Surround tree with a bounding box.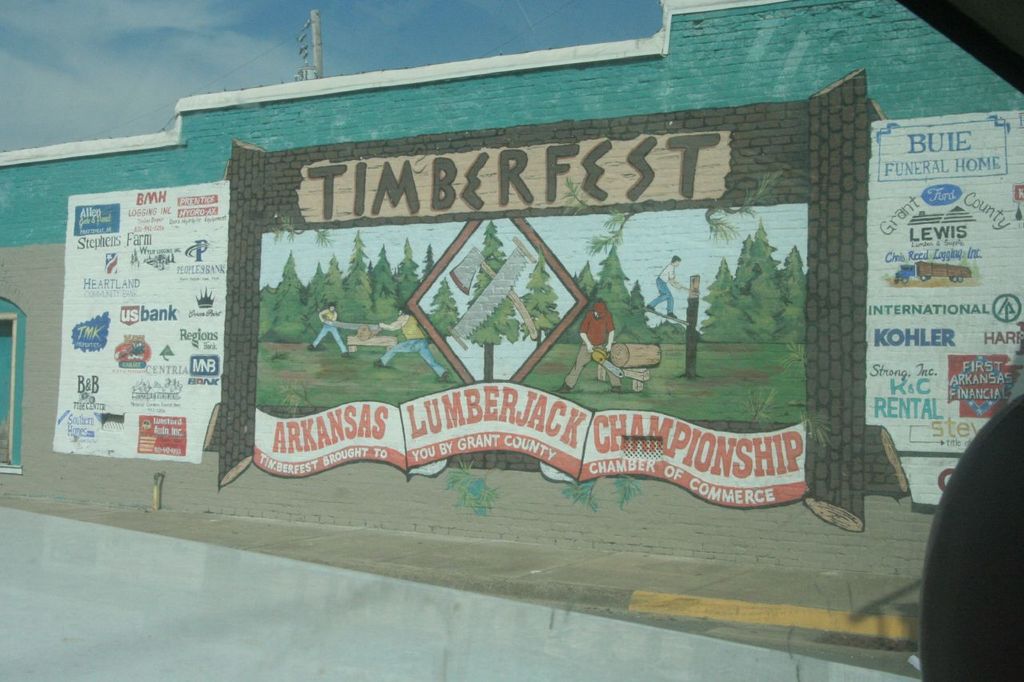
[x1=546, y1=241, x2=648, y2=351].
